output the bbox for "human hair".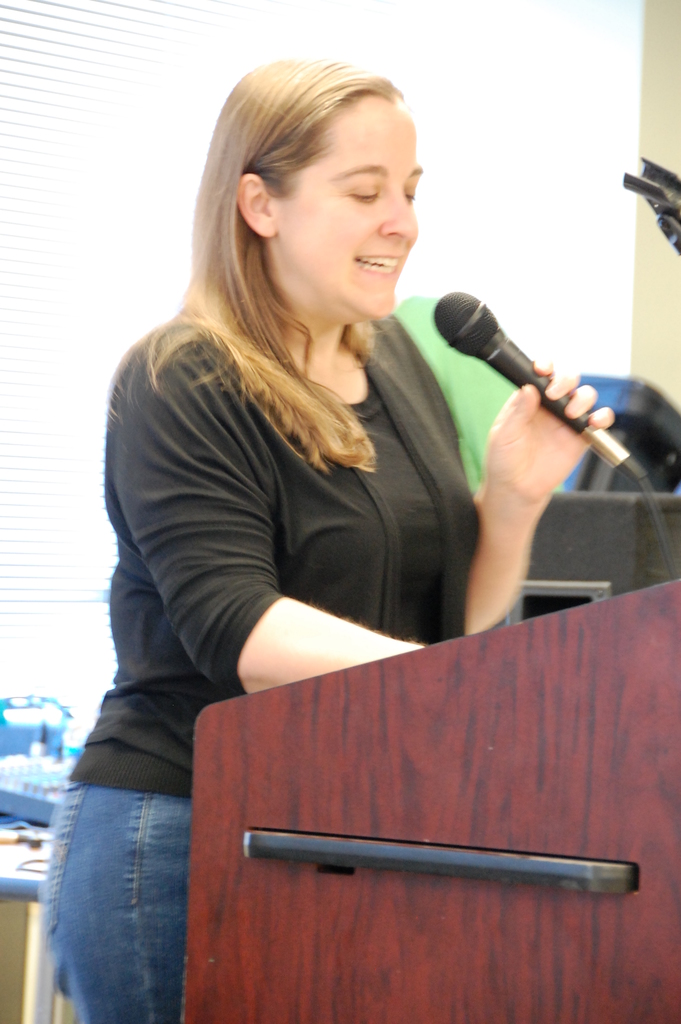
<region>158, 42, 443, 428</region>.
